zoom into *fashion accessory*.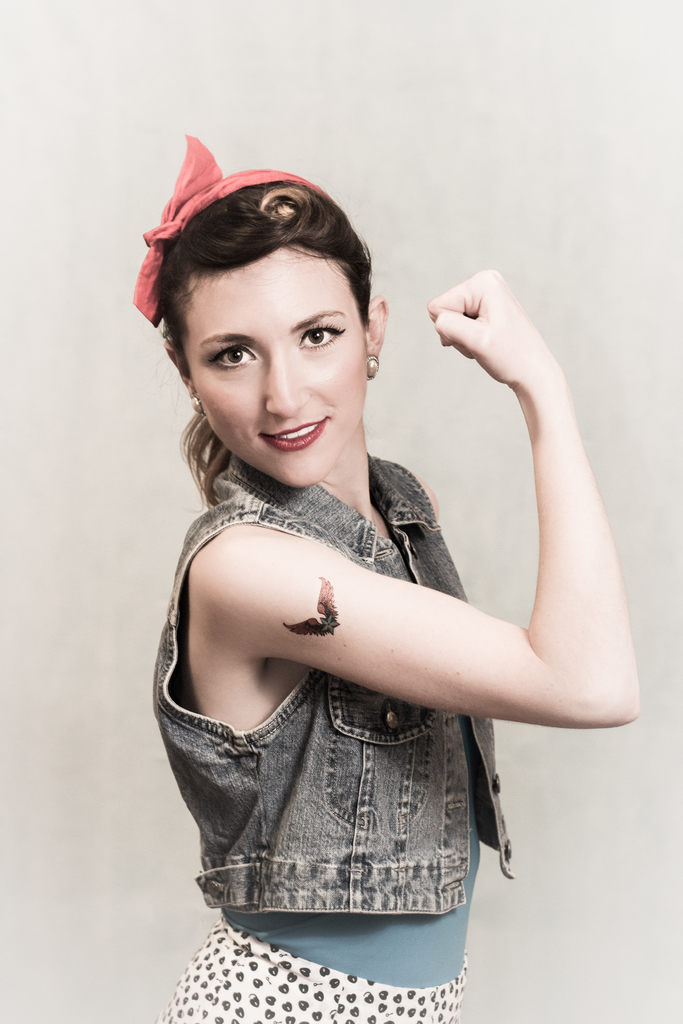
Zoom target: (x1=370, y1=353, x2=379, y2=383).
